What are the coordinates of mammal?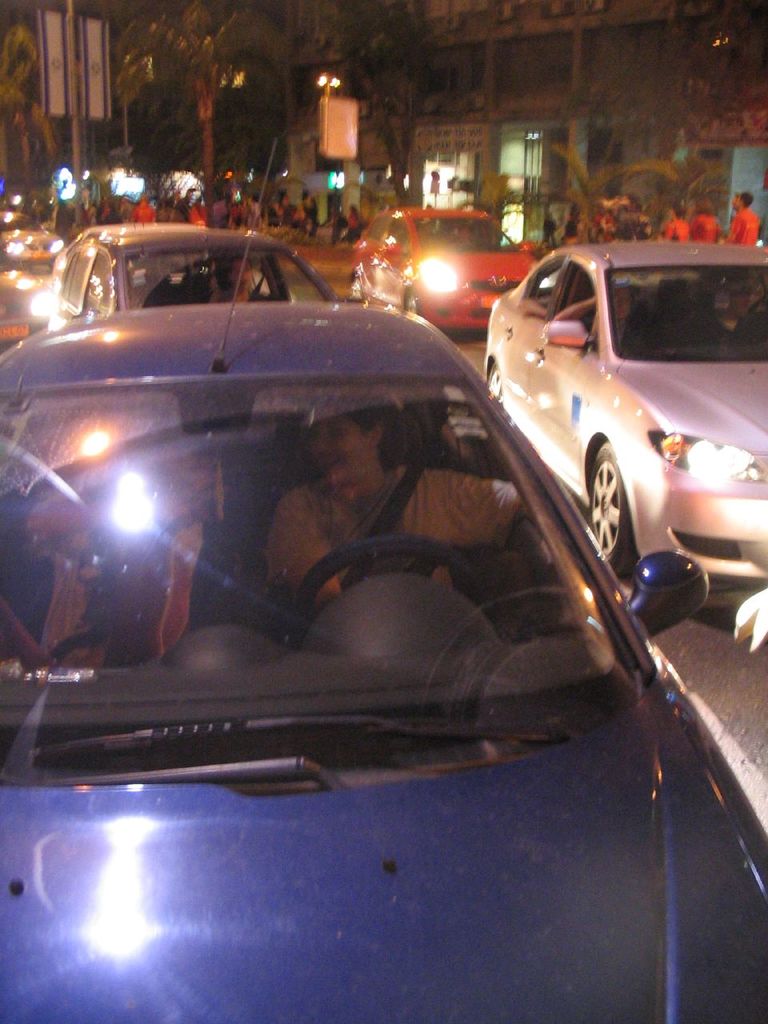
(0, 462, 275, 679).
